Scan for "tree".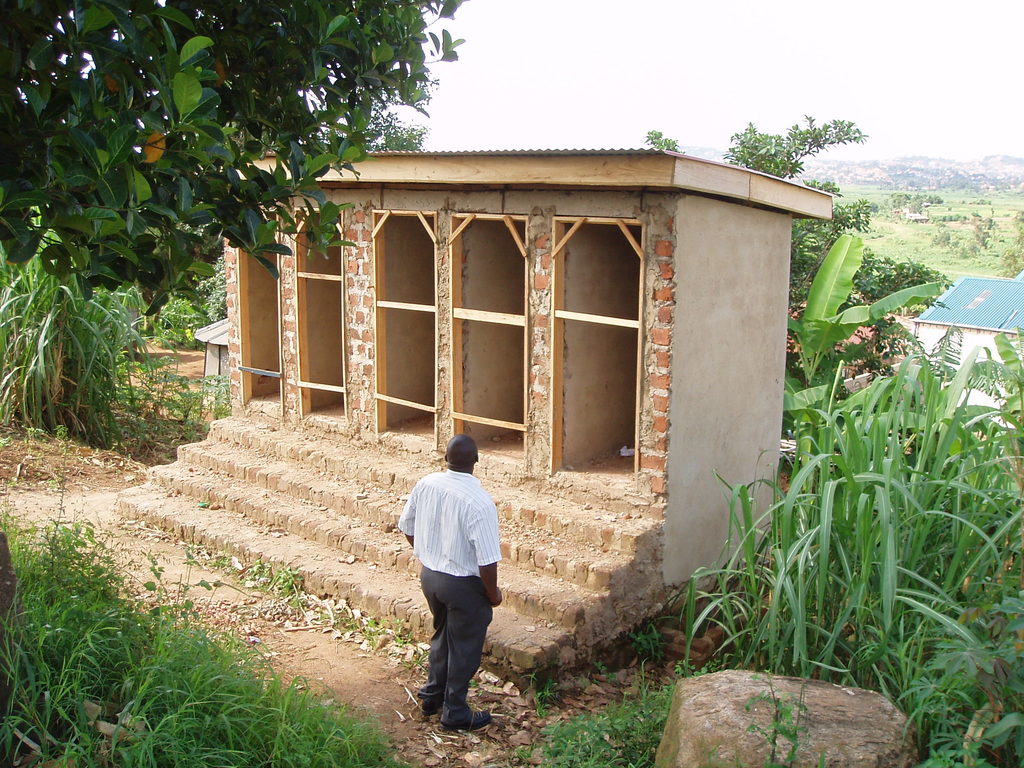
Scan result: region(0, 0, 470, 404).
